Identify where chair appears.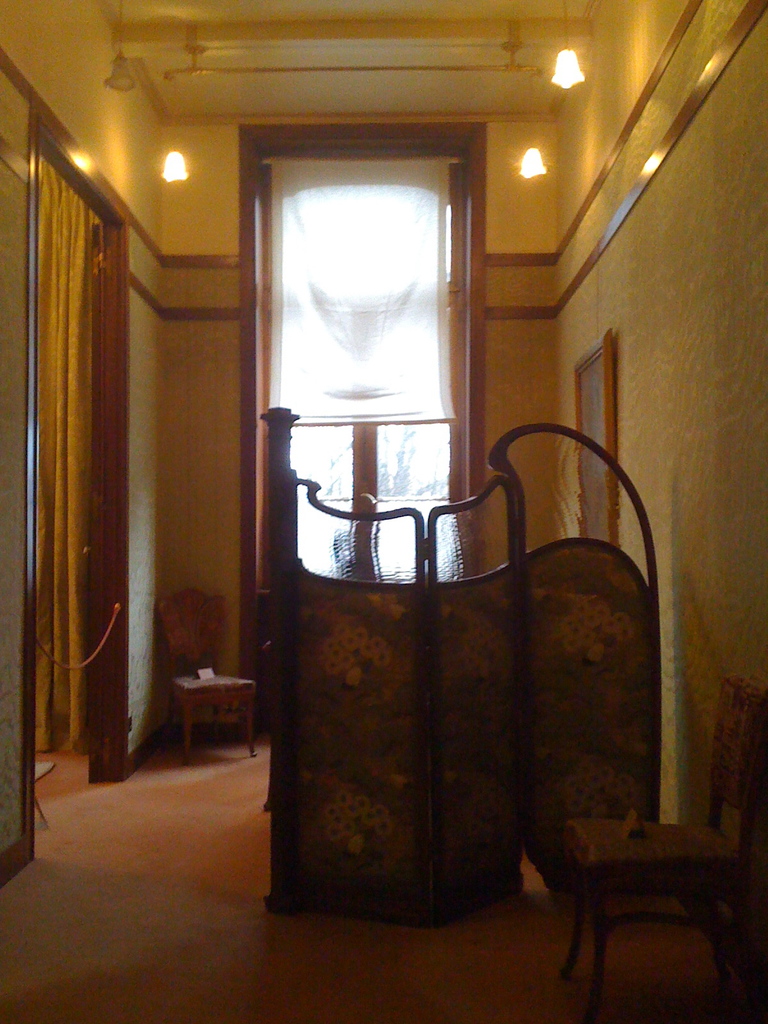
Appears at (left=30, top=761, right=56, bottom=824).
